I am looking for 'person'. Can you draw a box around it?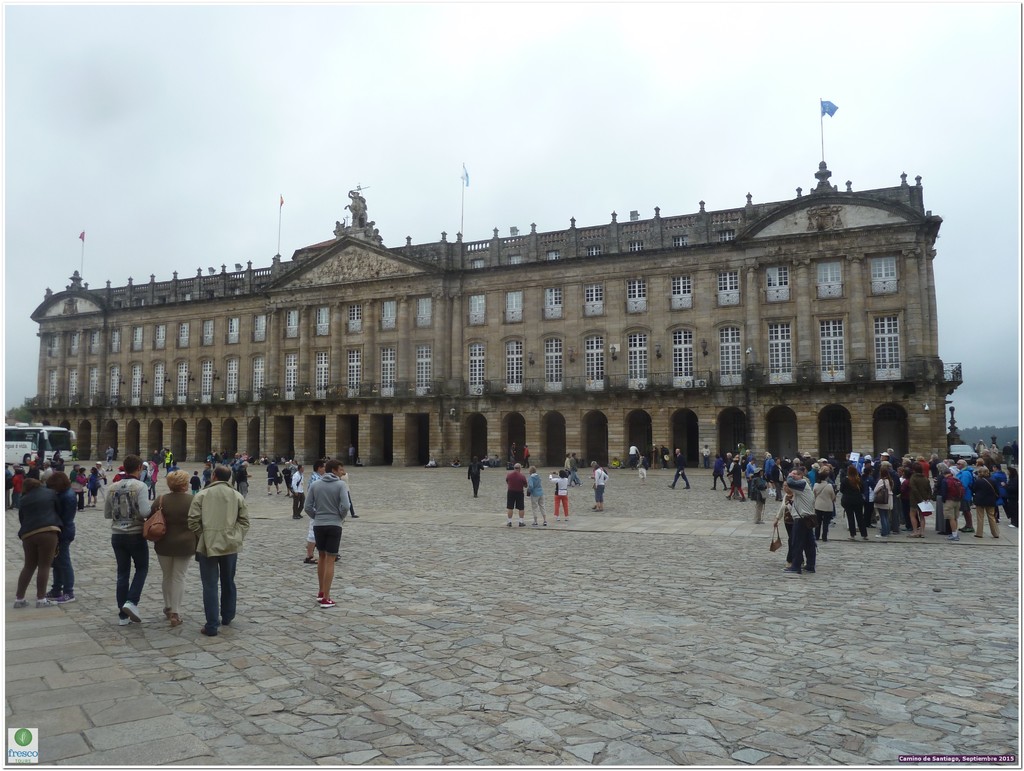
Sure, the bounding box is bbox=(637, 453, 651, 482).
